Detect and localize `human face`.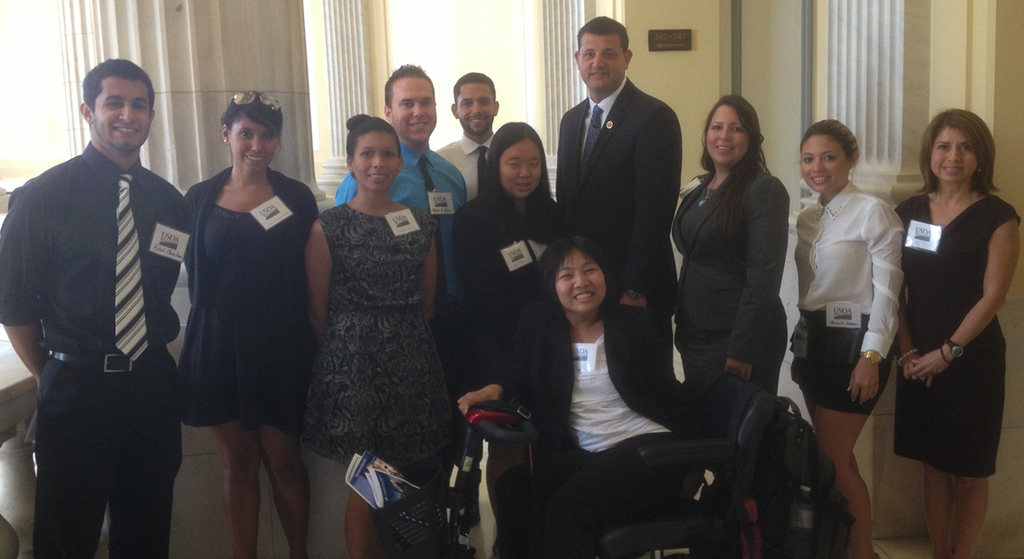
Localized at 389, 75, 437, 144.
